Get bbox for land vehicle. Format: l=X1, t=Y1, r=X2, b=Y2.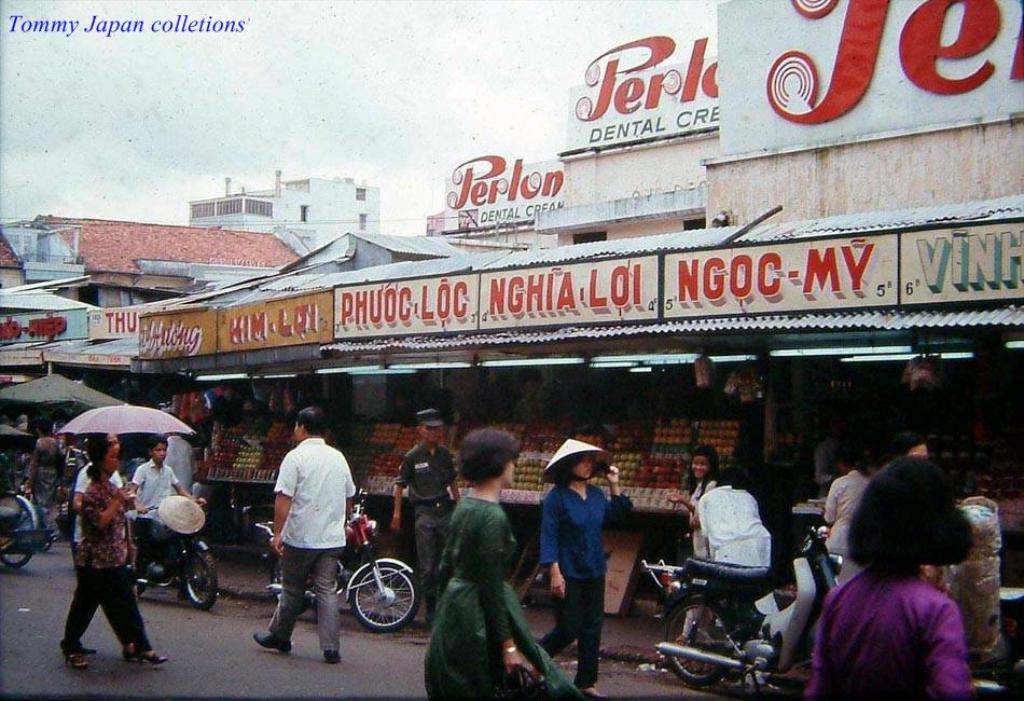
l=255, t=489, r=418, b=631.
